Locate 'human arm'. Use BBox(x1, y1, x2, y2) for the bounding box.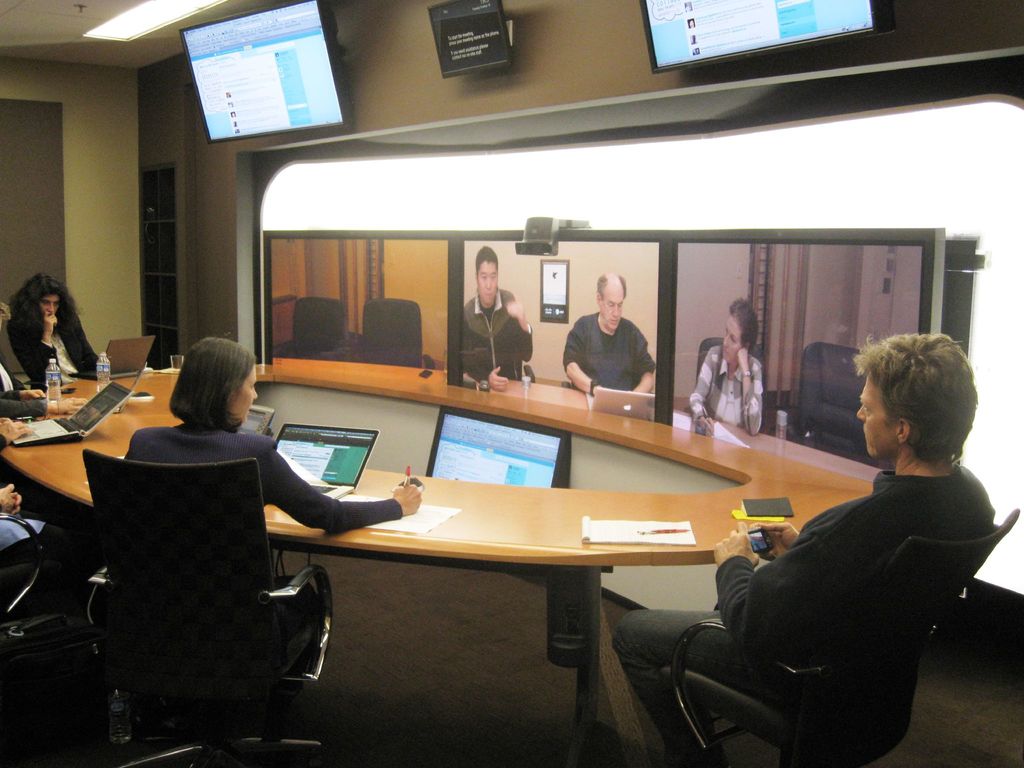
BBox(759, 516, 802, 555).
